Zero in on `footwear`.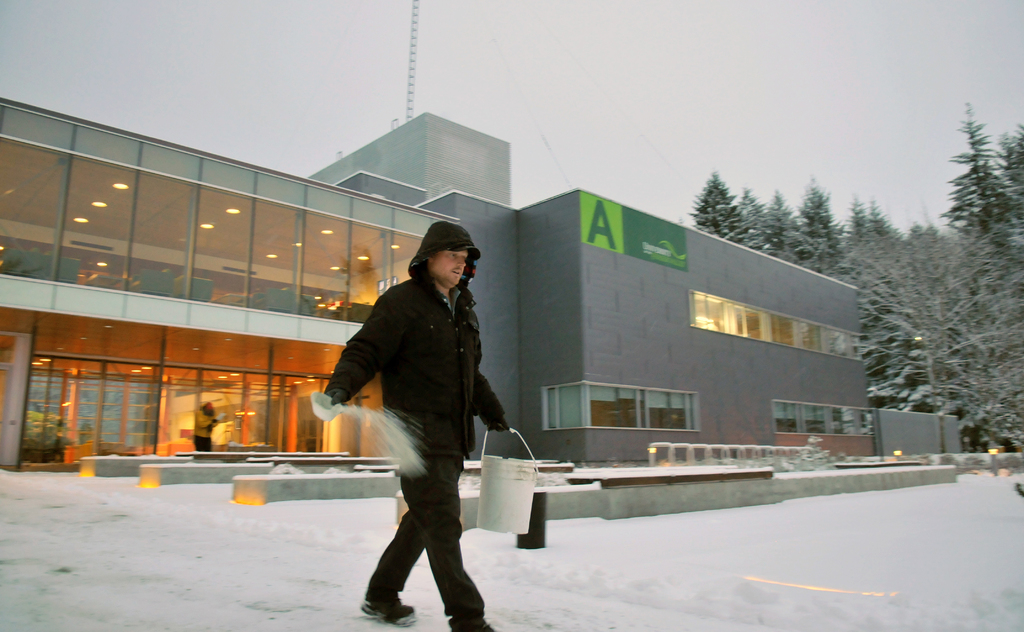
Zeroed in: [left=452, top=621, right=494, bottom=631].
